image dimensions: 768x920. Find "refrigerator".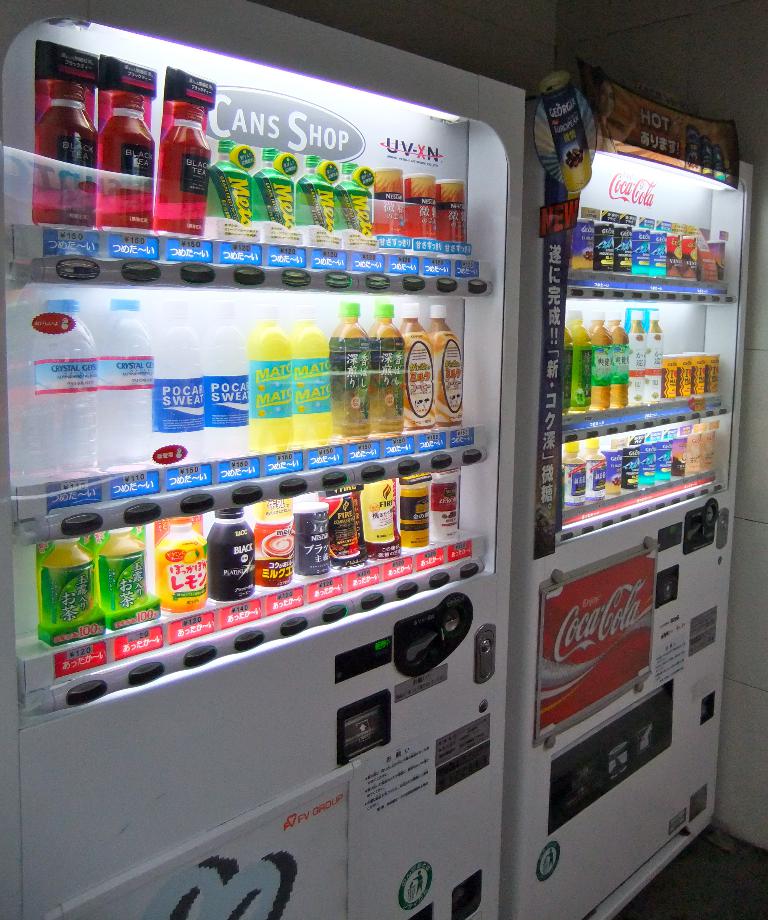
<region>0, 0, 527, 919</region>.
